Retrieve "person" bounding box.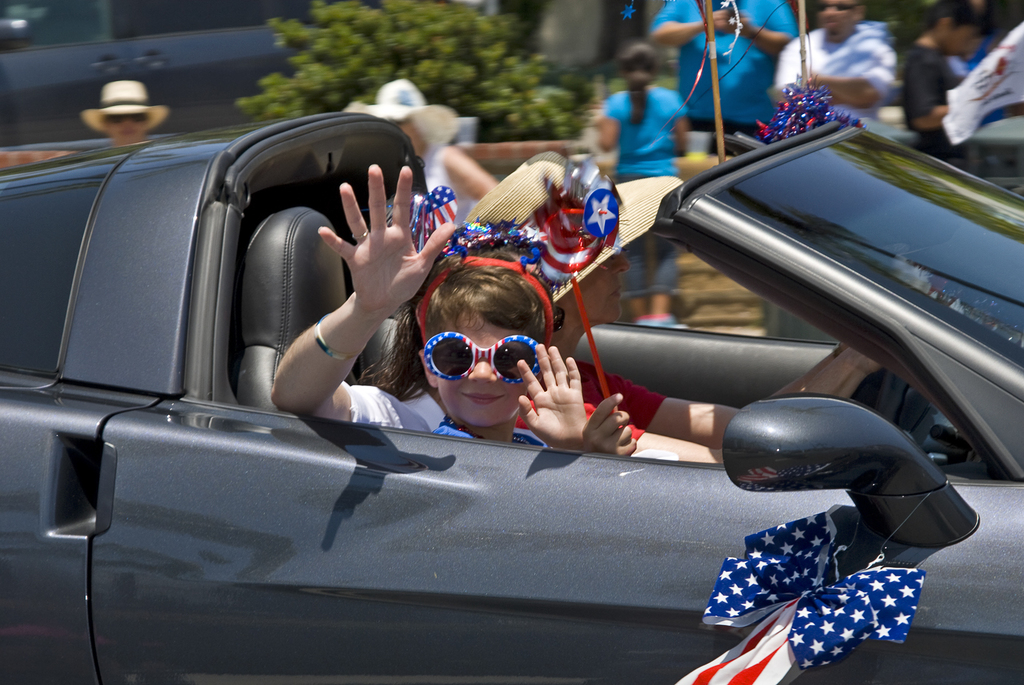
Bounding box: select_region(592, 37, 701, 325).
